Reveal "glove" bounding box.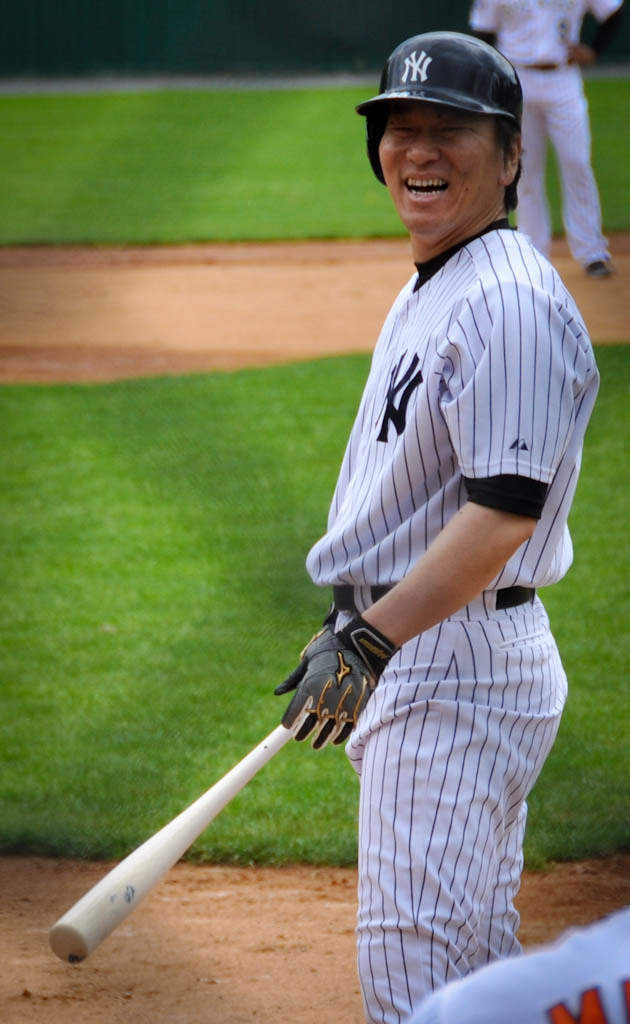
Revealed: region(275, 606, 405, 750).
